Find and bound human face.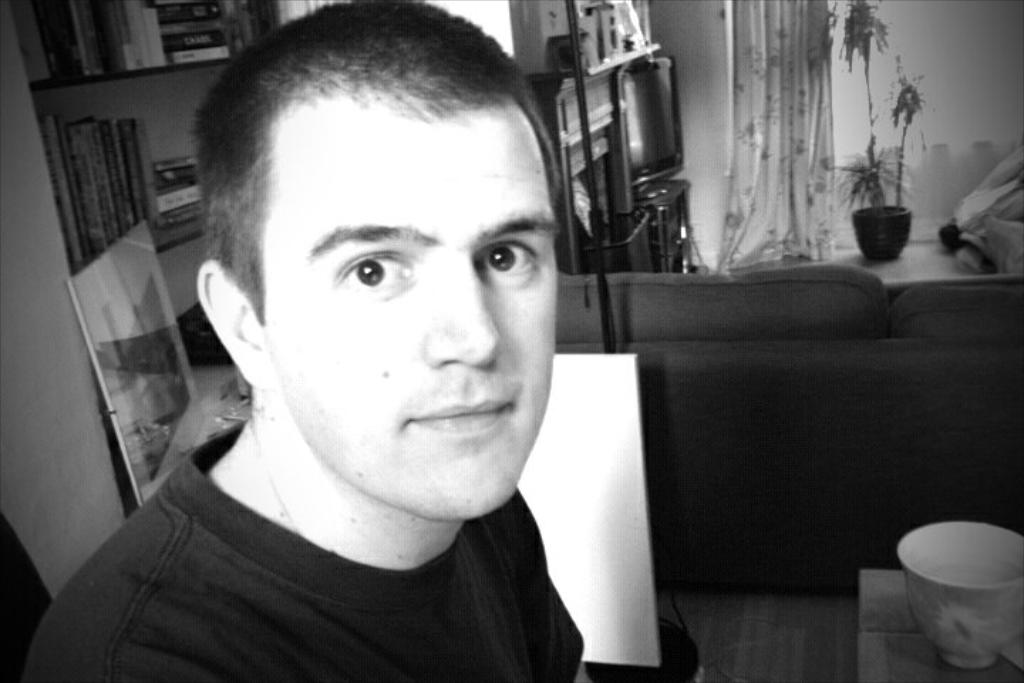
Bound: box(273, 111, 549, 515).
